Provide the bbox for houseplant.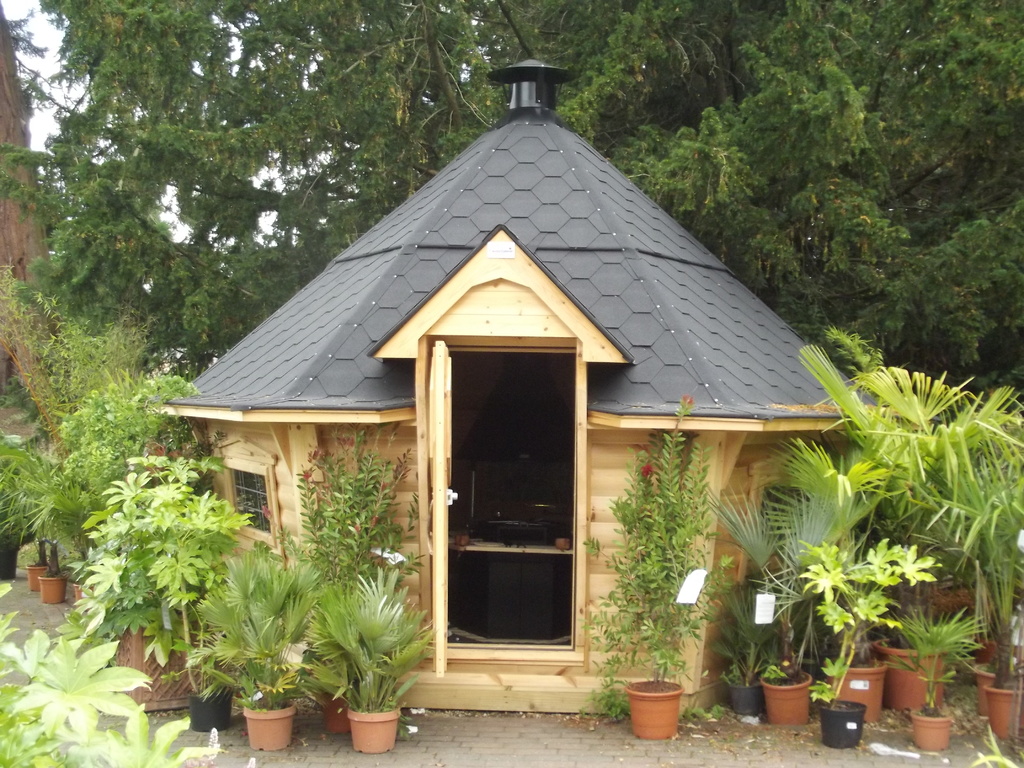
[x1=573, y1=399, x2=721, y2=742].
